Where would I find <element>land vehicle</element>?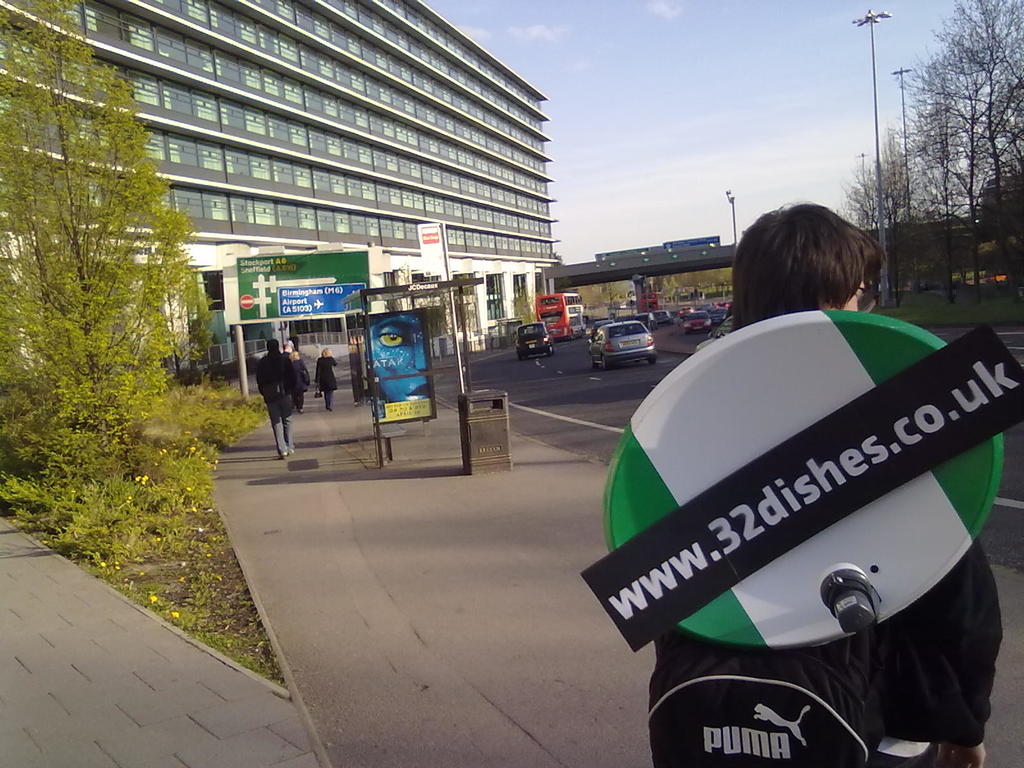
At (516, 323, 552, 360).
